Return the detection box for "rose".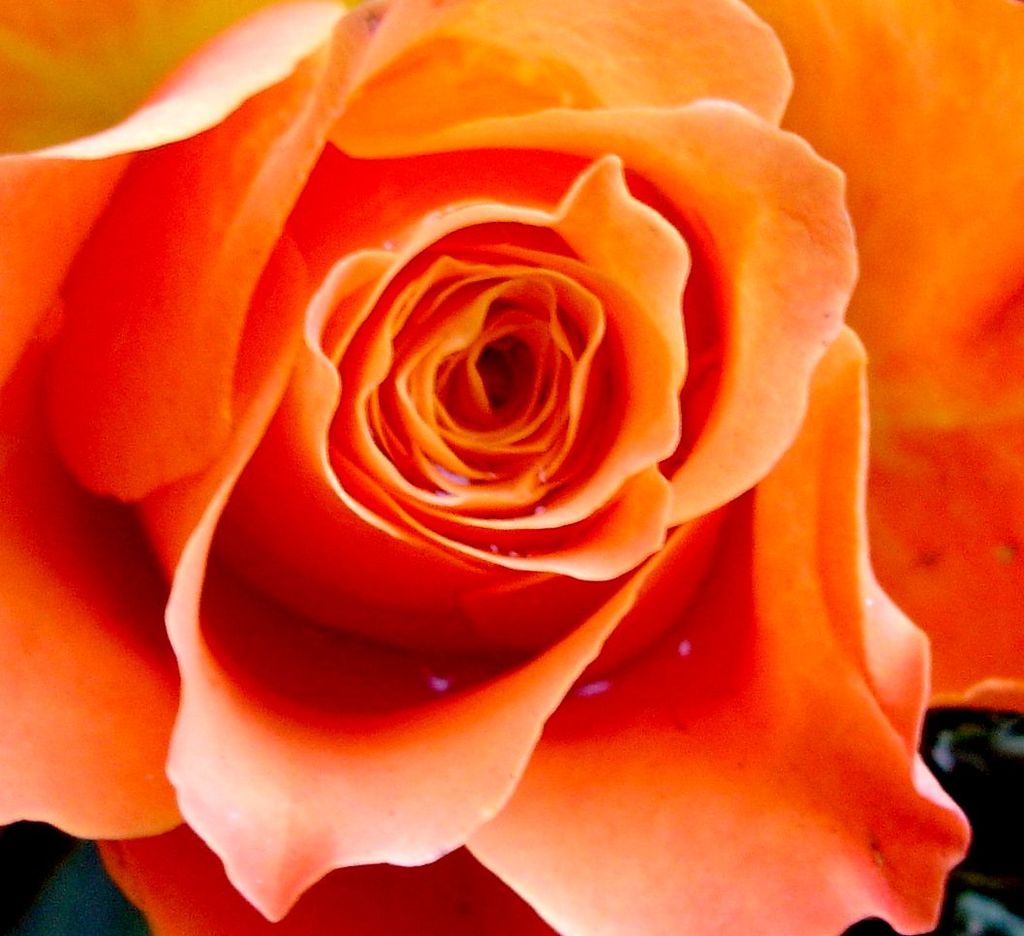
bbox(0, 0, 1023, 935).
